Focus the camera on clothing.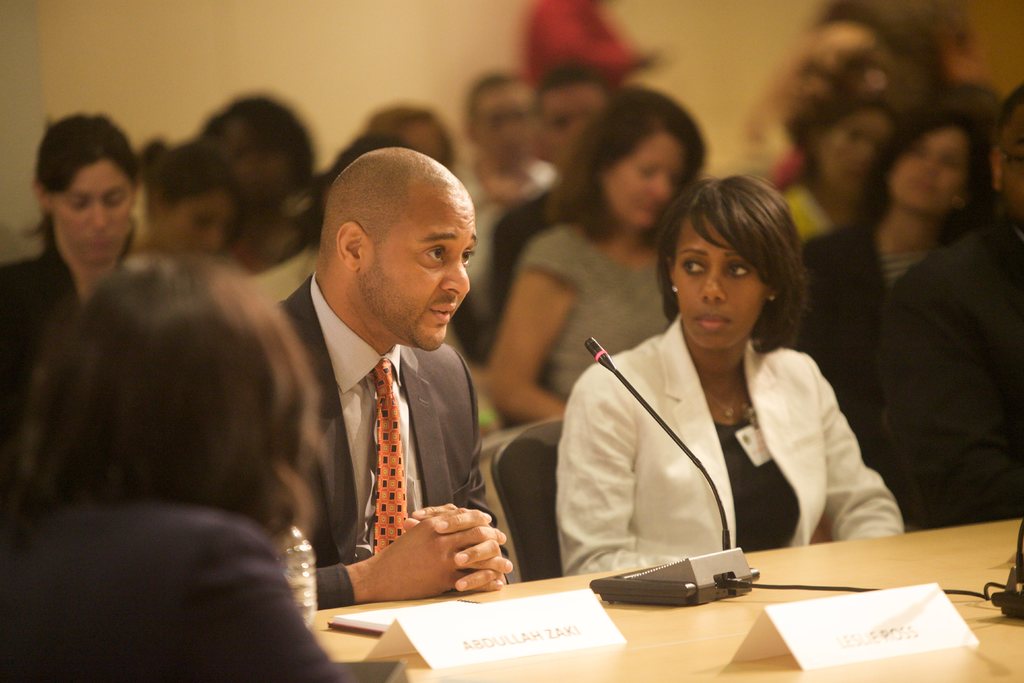
Focus region: (x1=268, y1=276, x2=507, y2=617).
